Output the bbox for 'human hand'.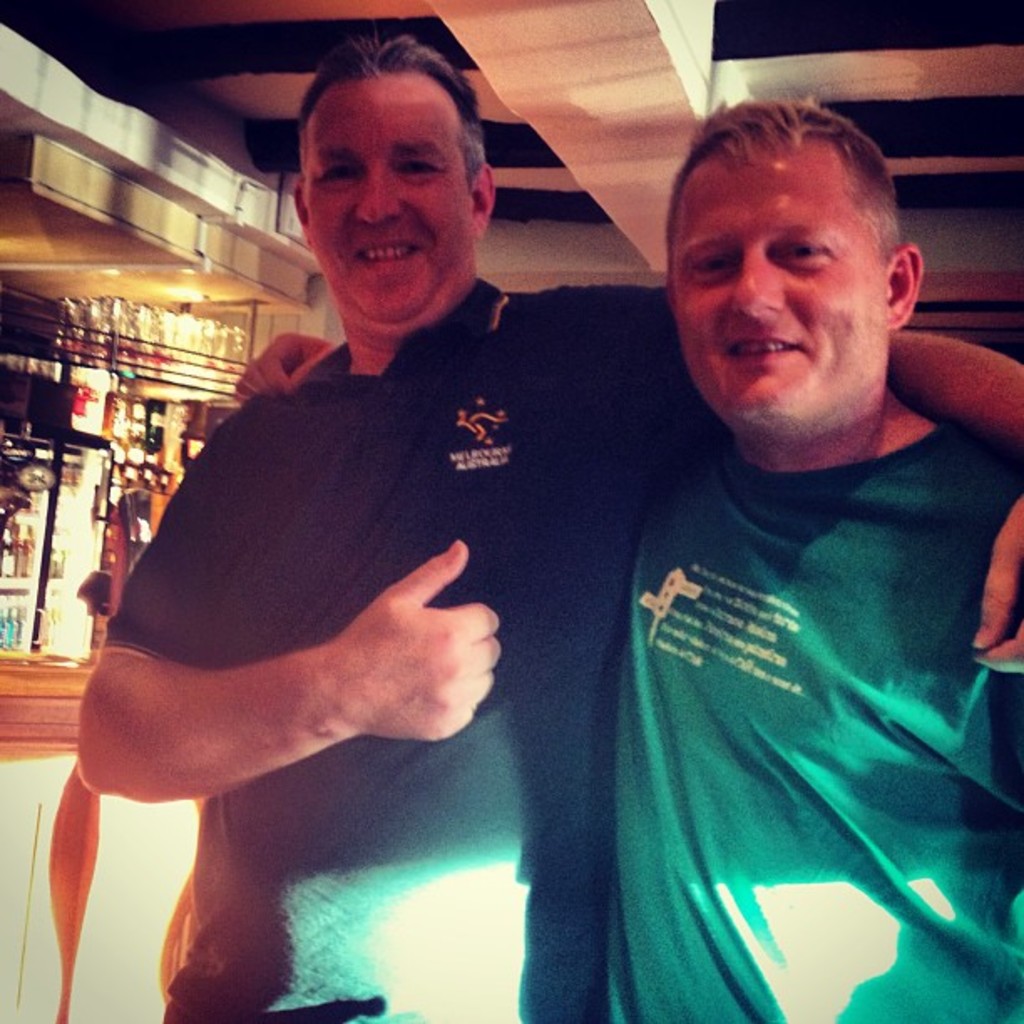
BBox(229, 326, 335, 402).
